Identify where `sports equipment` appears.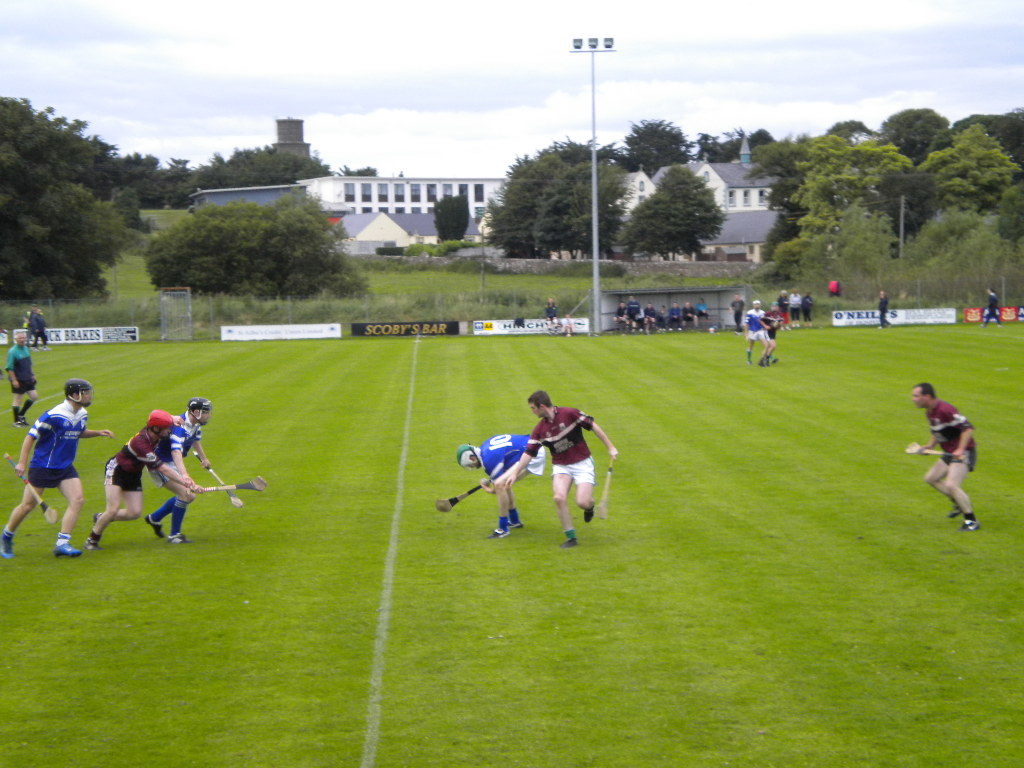
Appears at 62, 374, 91, 410.
